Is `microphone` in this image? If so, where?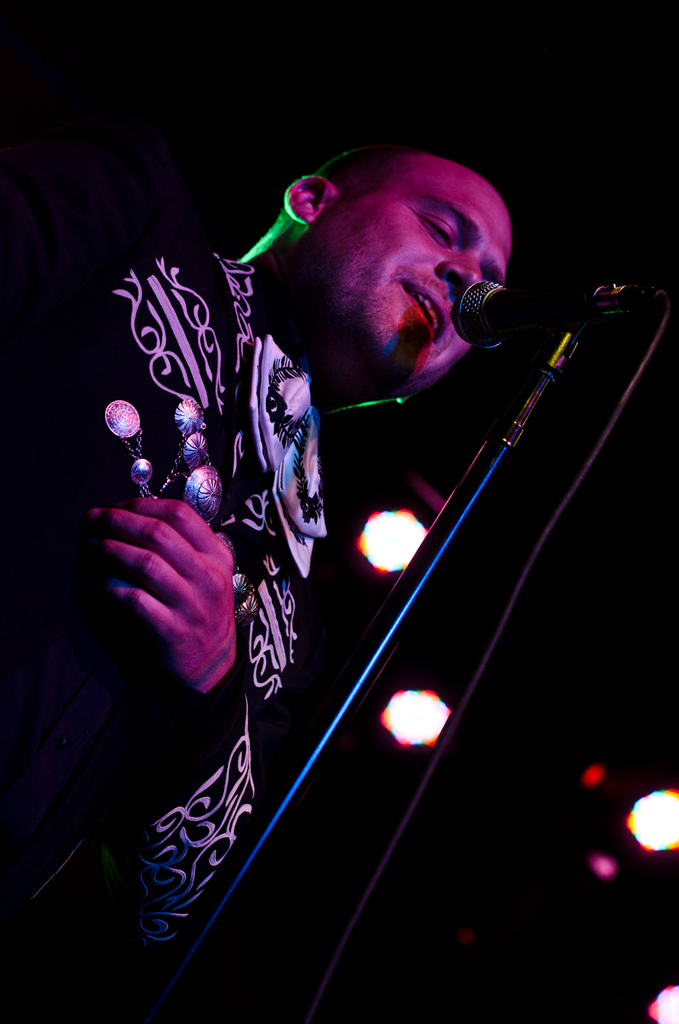
Yes, at x1=445, y1=277, x2=678, y2=356.
